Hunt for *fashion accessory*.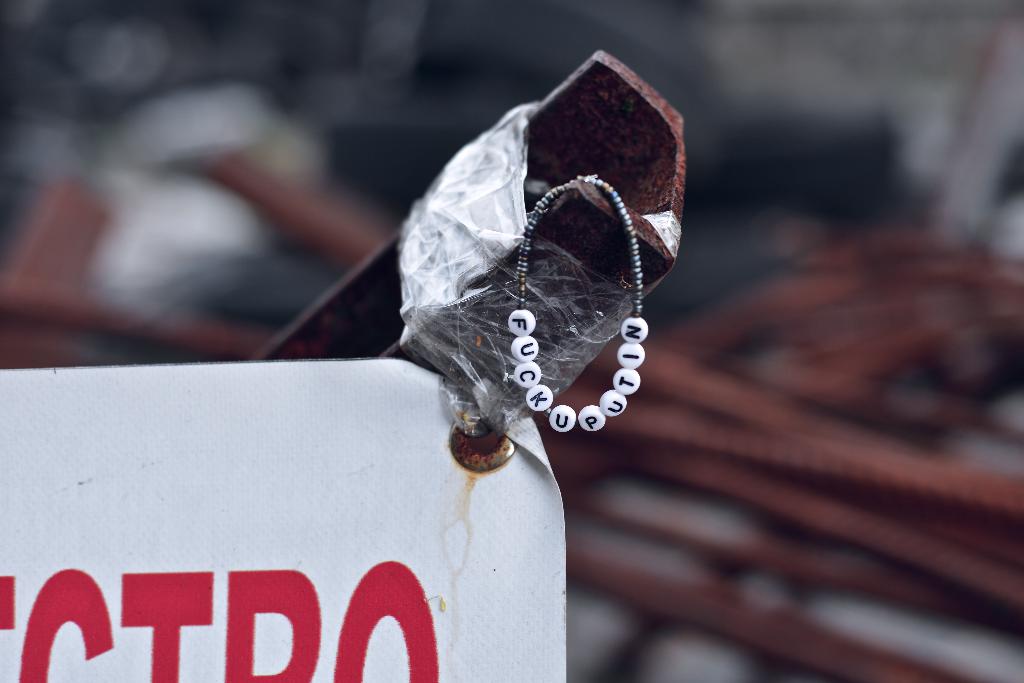
Hunted down at l=506, t=177, r=656, b=432.
